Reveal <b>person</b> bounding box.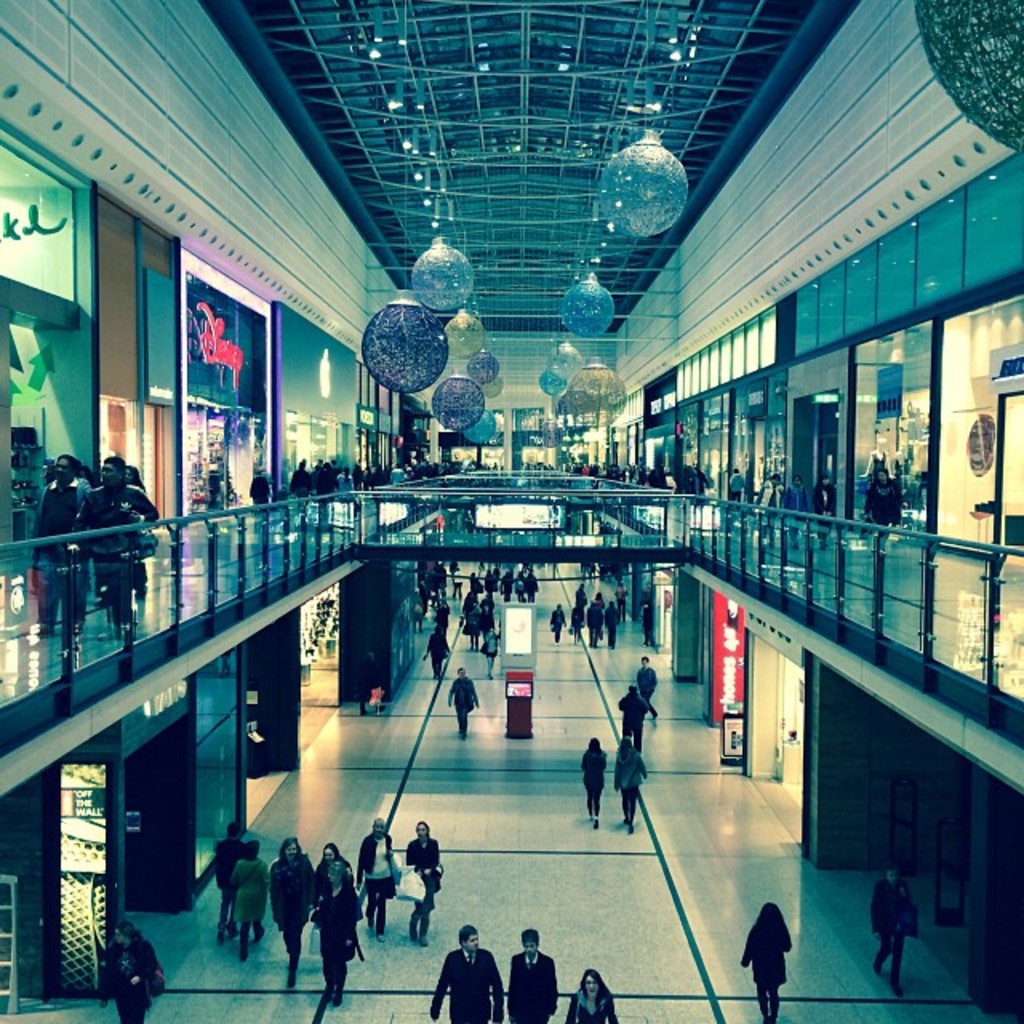
Revealed: rect(312, 859, 355, 1008).
